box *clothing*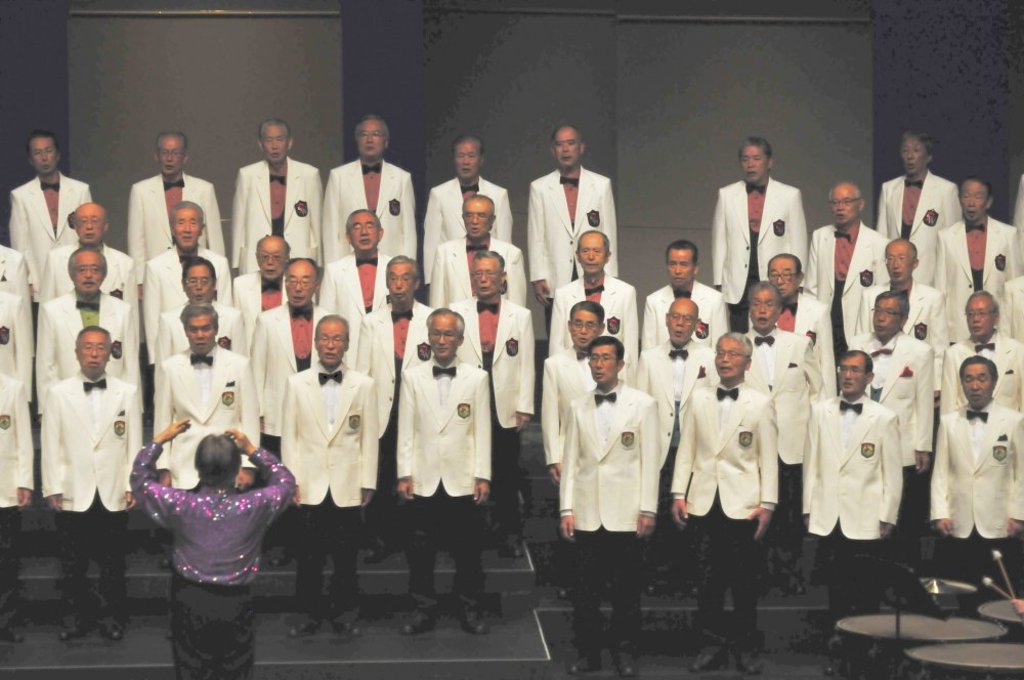
<box>799,218,884,365</box>
